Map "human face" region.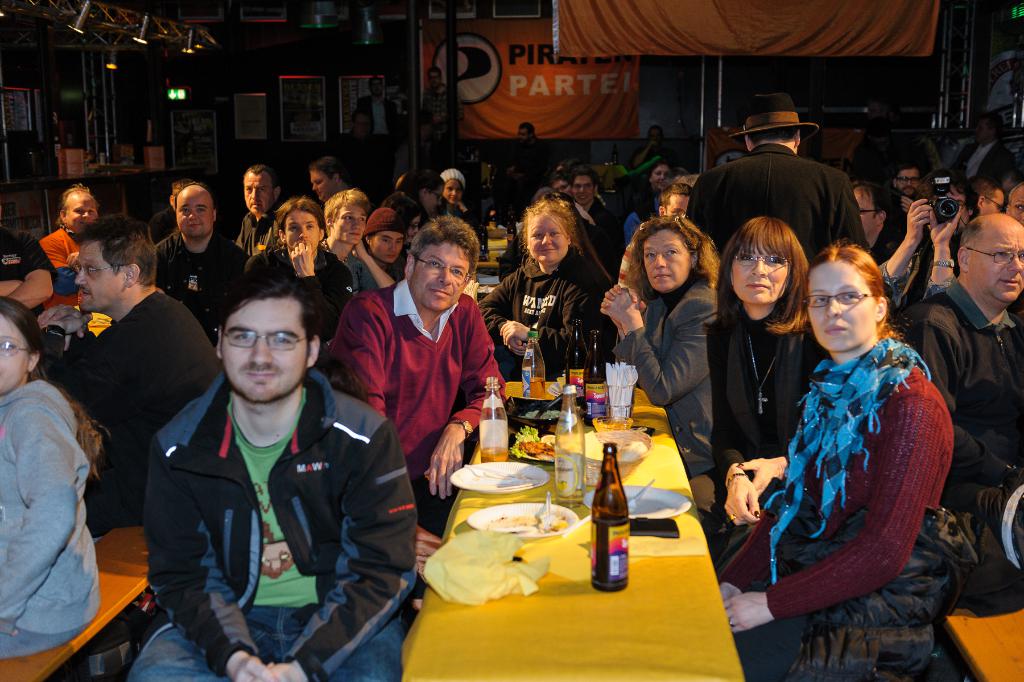
Mapped to (803,261,879,351).
